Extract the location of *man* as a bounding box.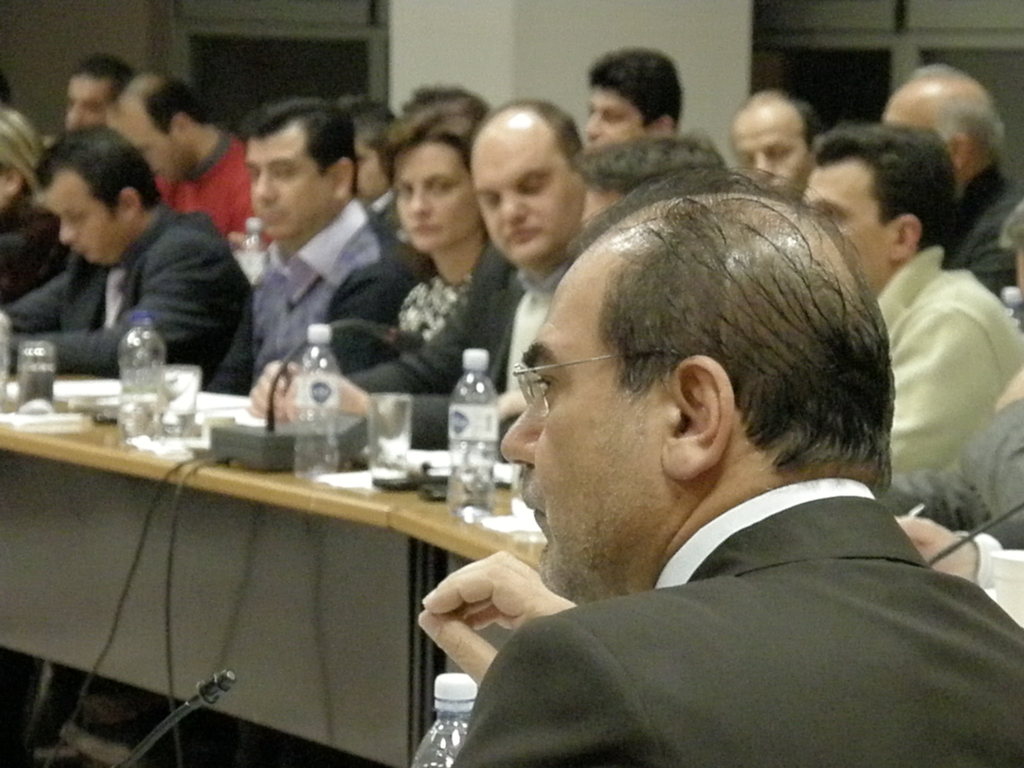
detection(881, 63, 1023, 298).
